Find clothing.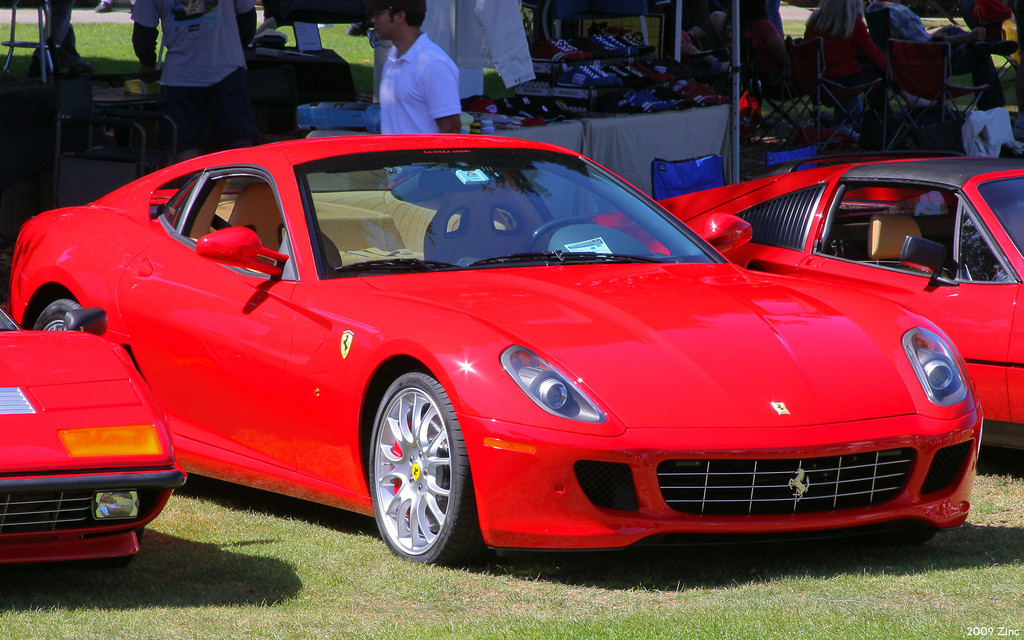
bbox=(362, 30, 467, 120).
